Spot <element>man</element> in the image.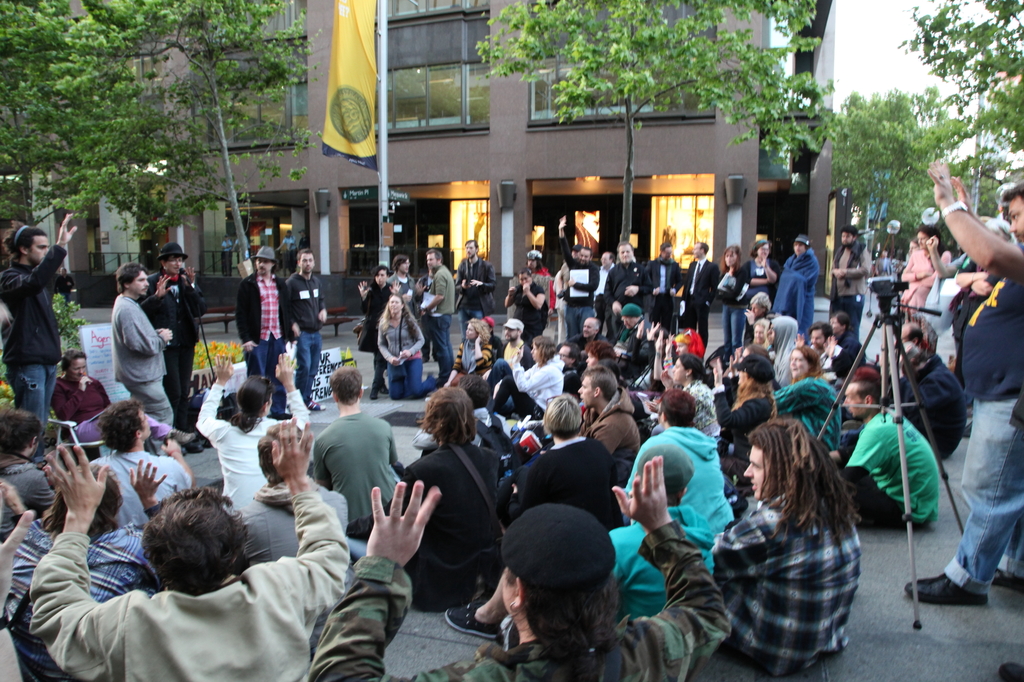
<element>man</element> found at bbox=[683, 241, 719, 349].
